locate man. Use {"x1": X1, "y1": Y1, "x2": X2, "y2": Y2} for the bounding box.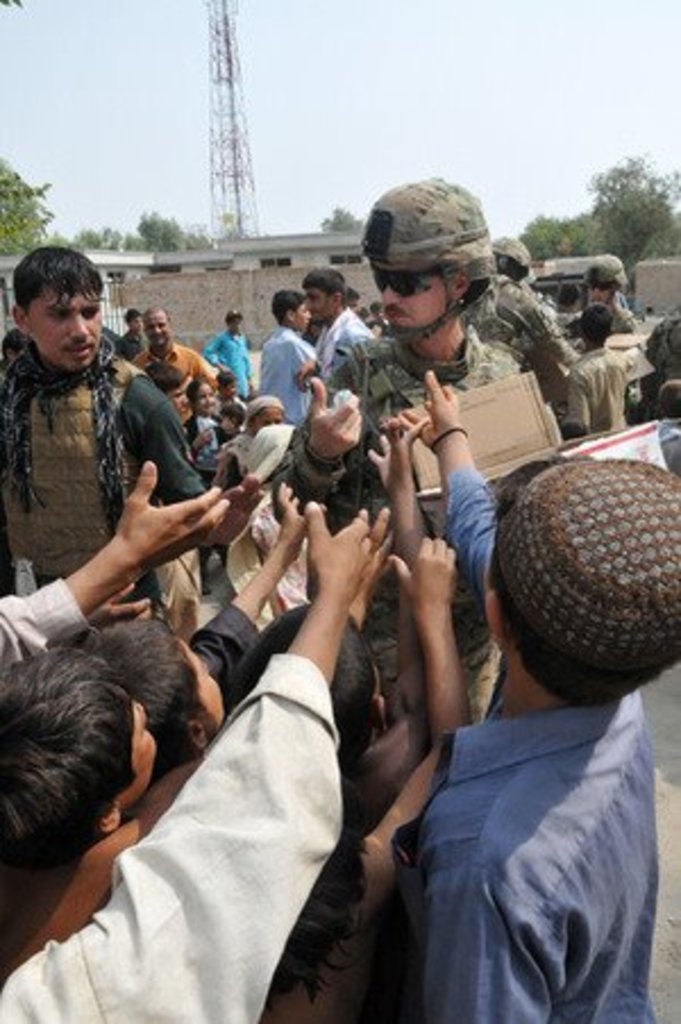
{"x1": 129, "y1": 313, "x2": 207, "y2": 386}.
